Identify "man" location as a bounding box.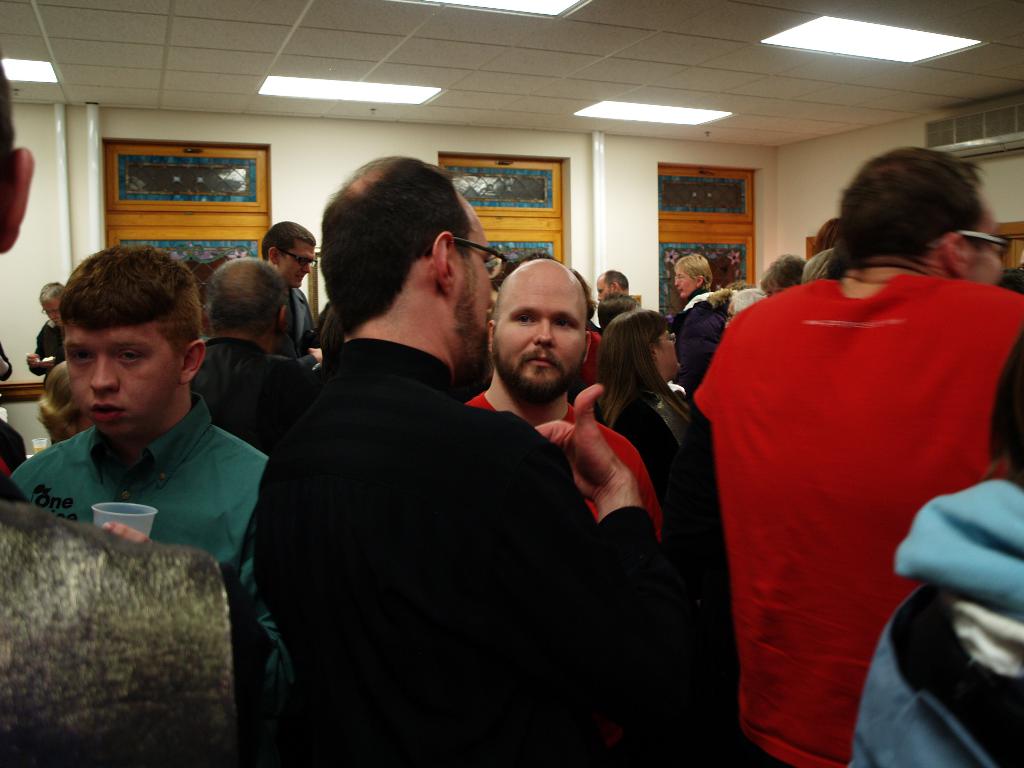
BBox(591, 271, 635, 296).
